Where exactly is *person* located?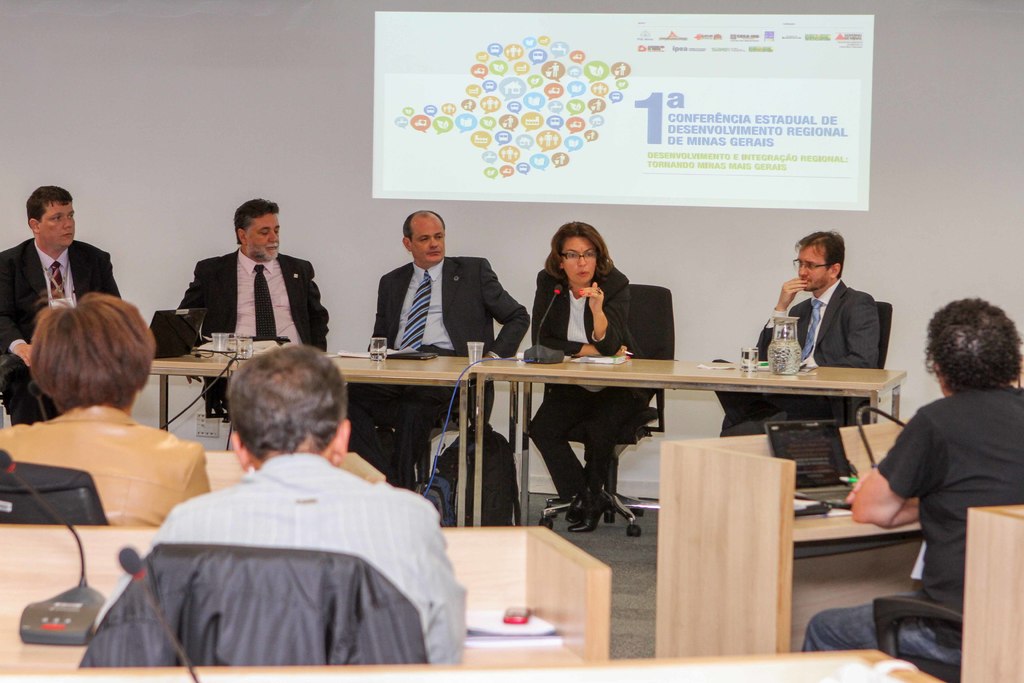
Its bounding box is (527, 219, 655, 533).
